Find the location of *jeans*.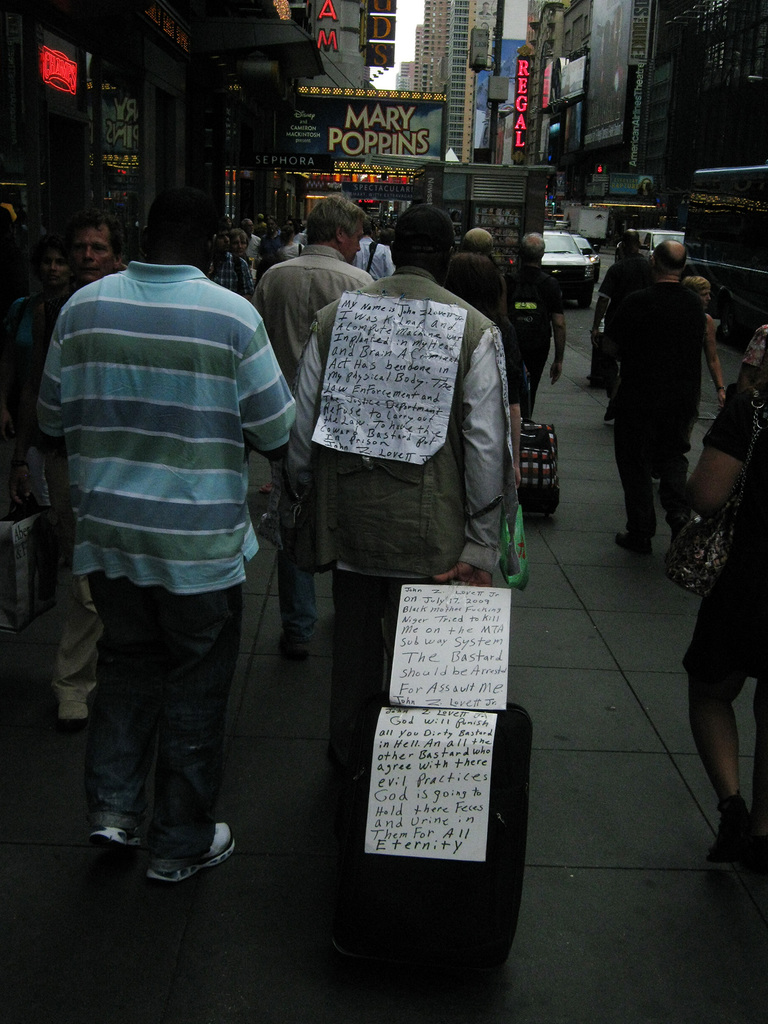
Location: (x1=70, y1=582, x2=239, y2=892).
